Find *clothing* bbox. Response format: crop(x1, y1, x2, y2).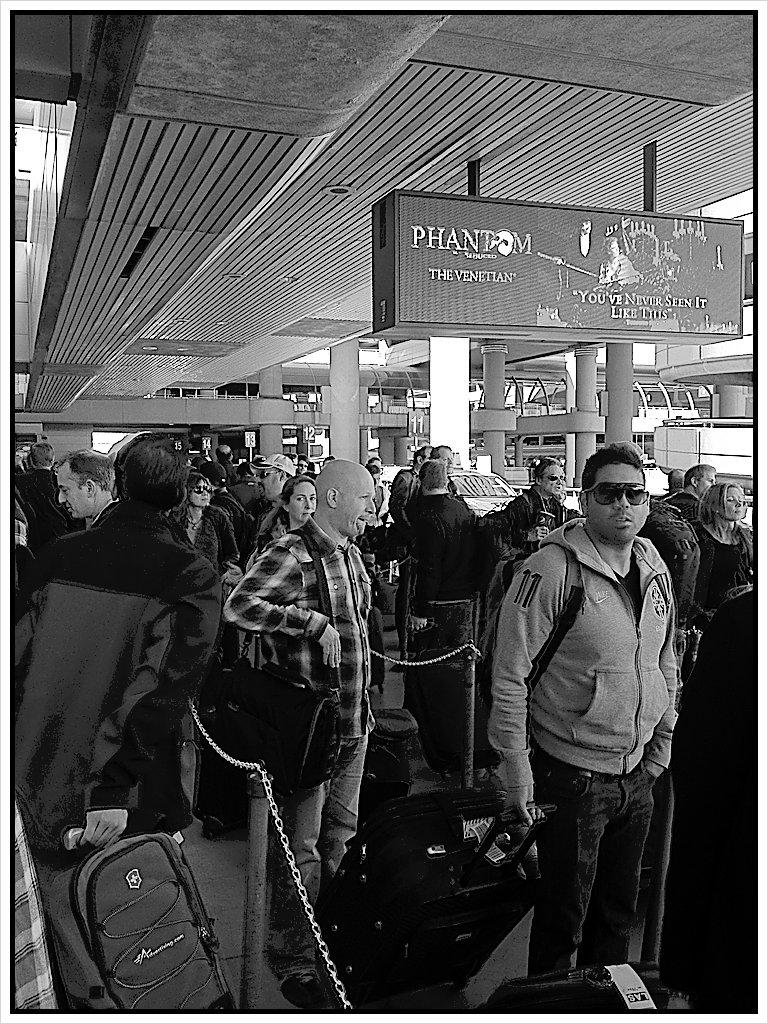
crop(227, 521, 383, 934).
